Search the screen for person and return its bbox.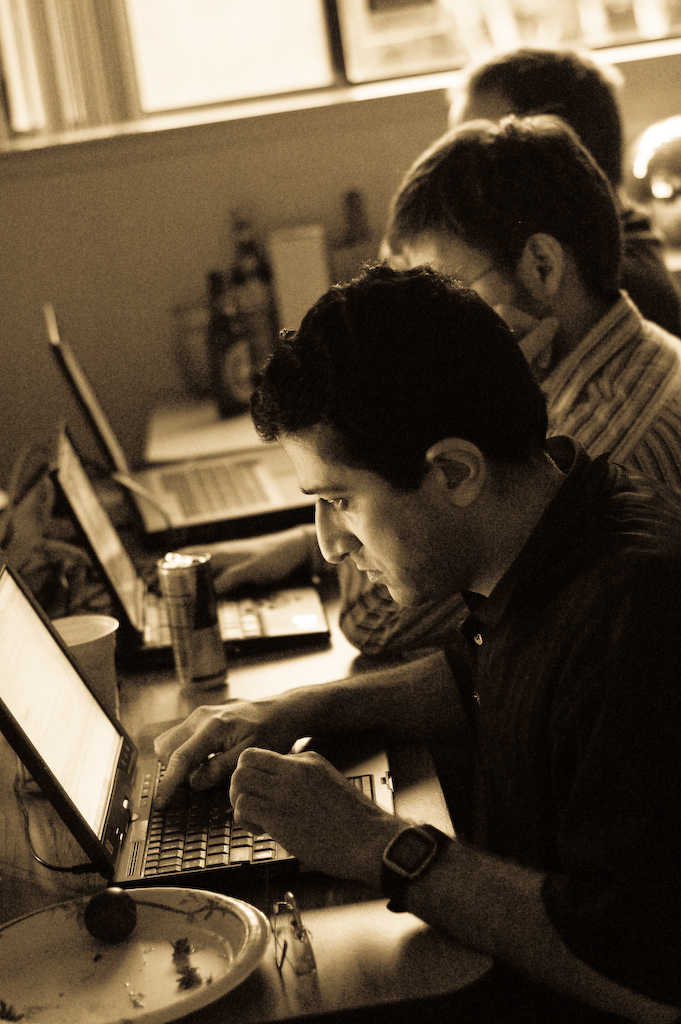
Found: [185, 109, 680, 656].
